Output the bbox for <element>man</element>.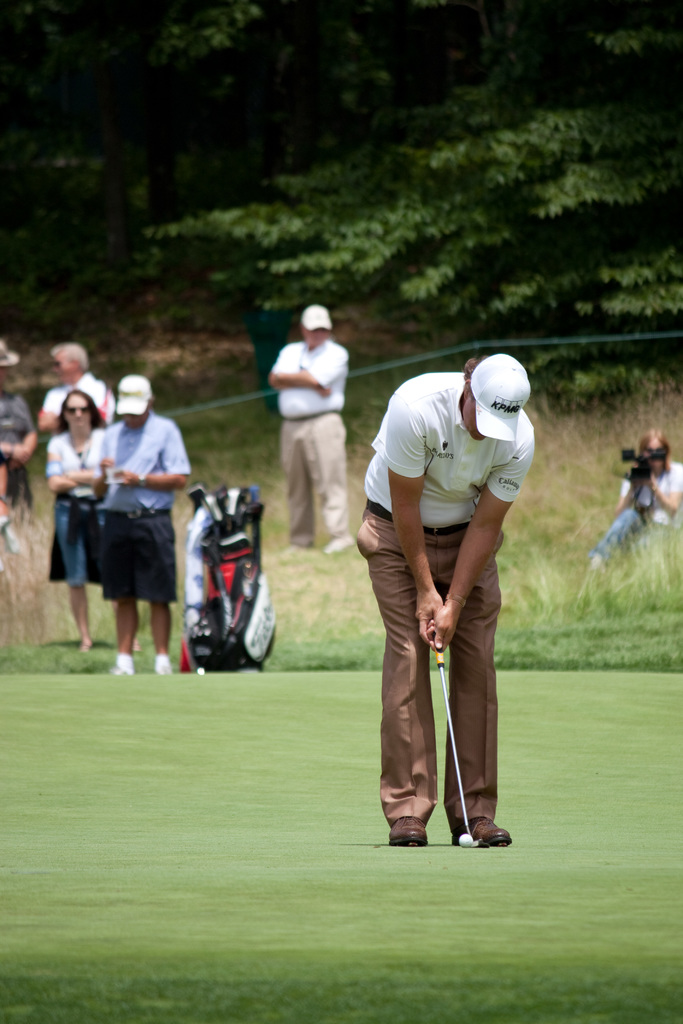
select_region(267, 303, 347, 565).
